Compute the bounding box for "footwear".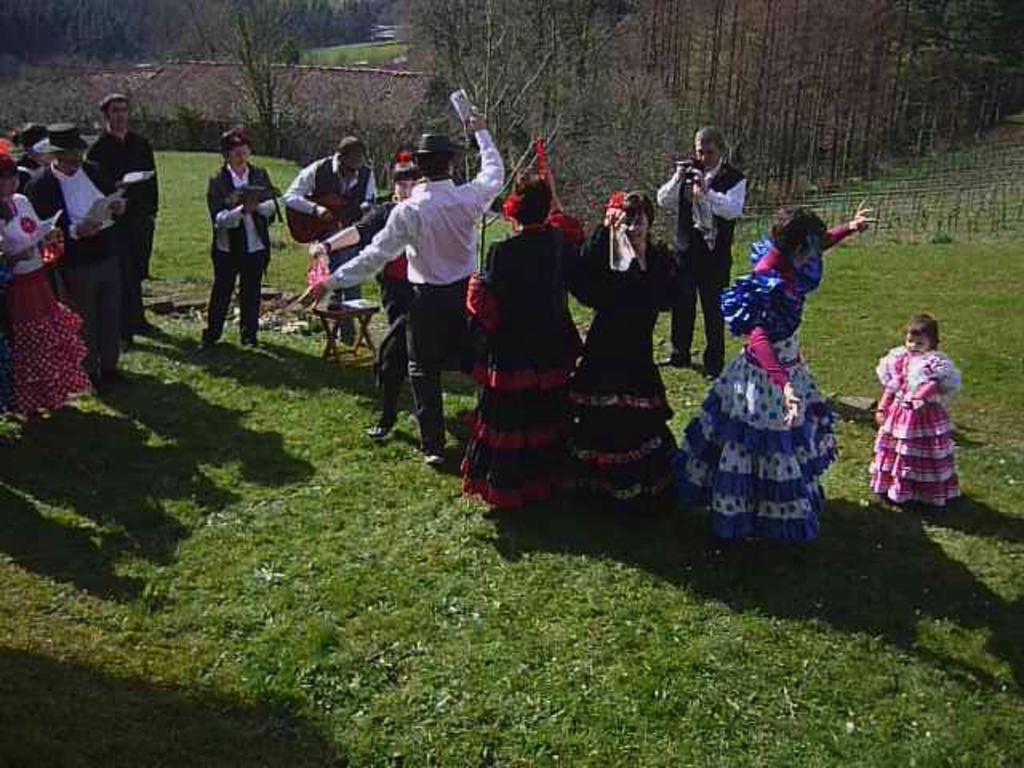
<bbox>134, 317, 162, 339</bbox>.
